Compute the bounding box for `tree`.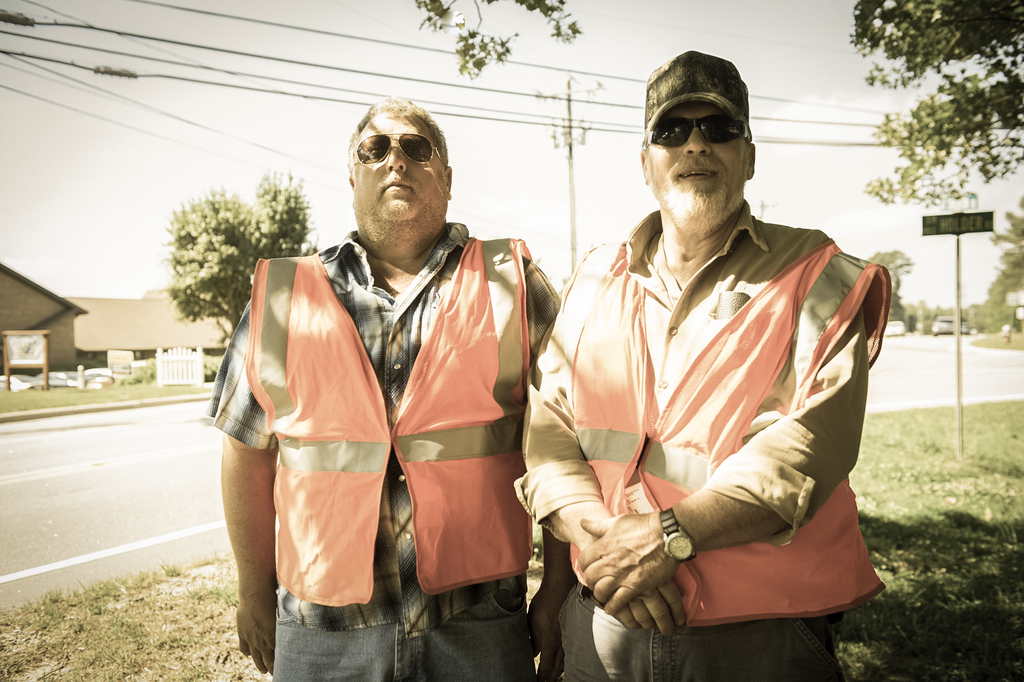
858:246:911:325.
